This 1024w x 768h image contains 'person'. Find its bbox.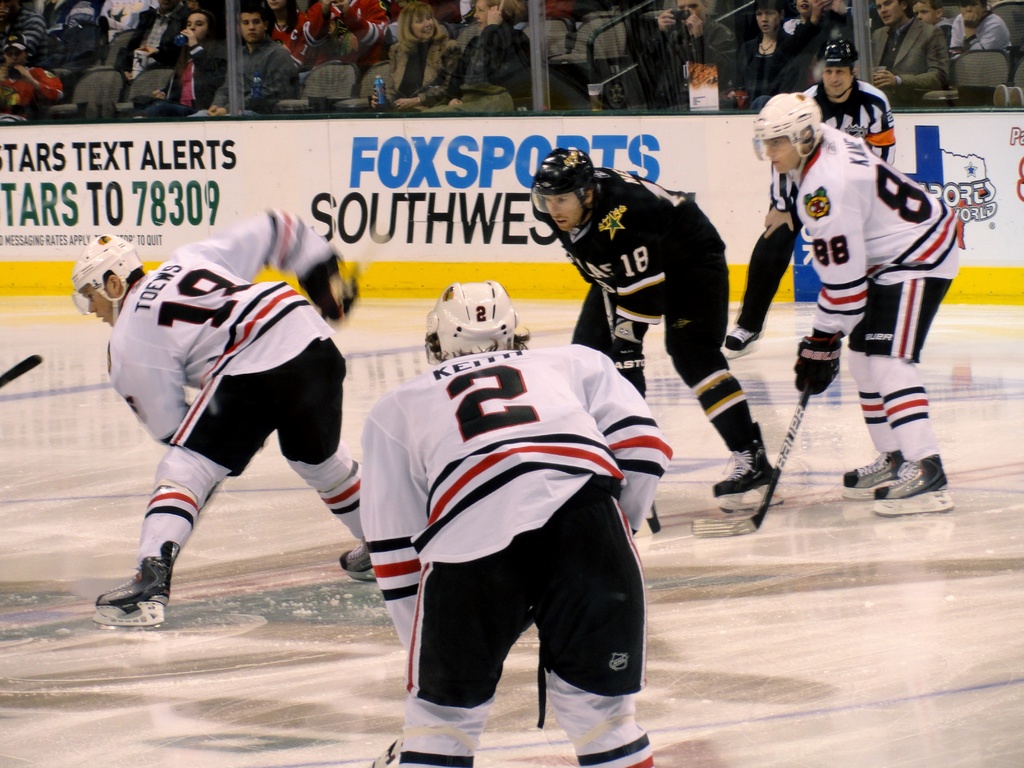
852:0:950:112.
